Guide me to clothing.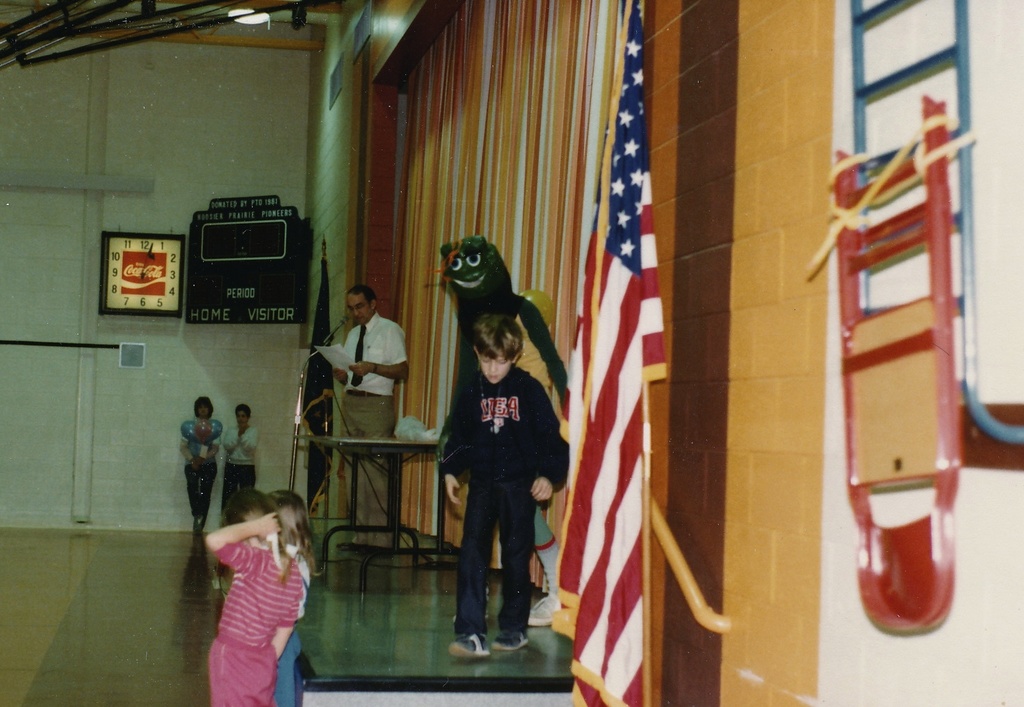
Guidance: <bbox>217, 548, 293, 706</bbox>.
